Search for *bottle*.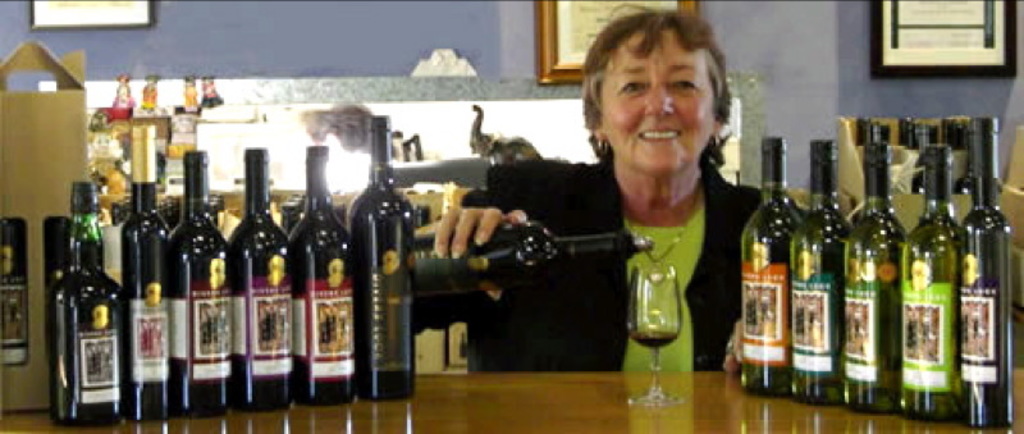
Found at <bbox>959, 119, 1018, 431</bbox>.
